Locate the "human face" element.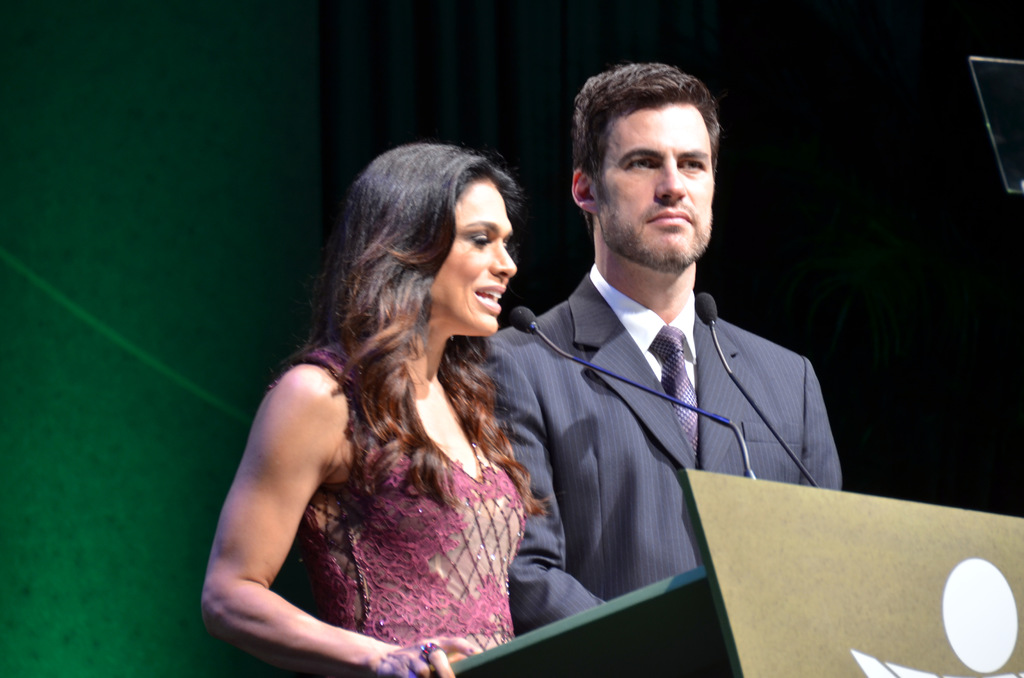
Element bbox: bbox=[429, 170, 518, 335].
